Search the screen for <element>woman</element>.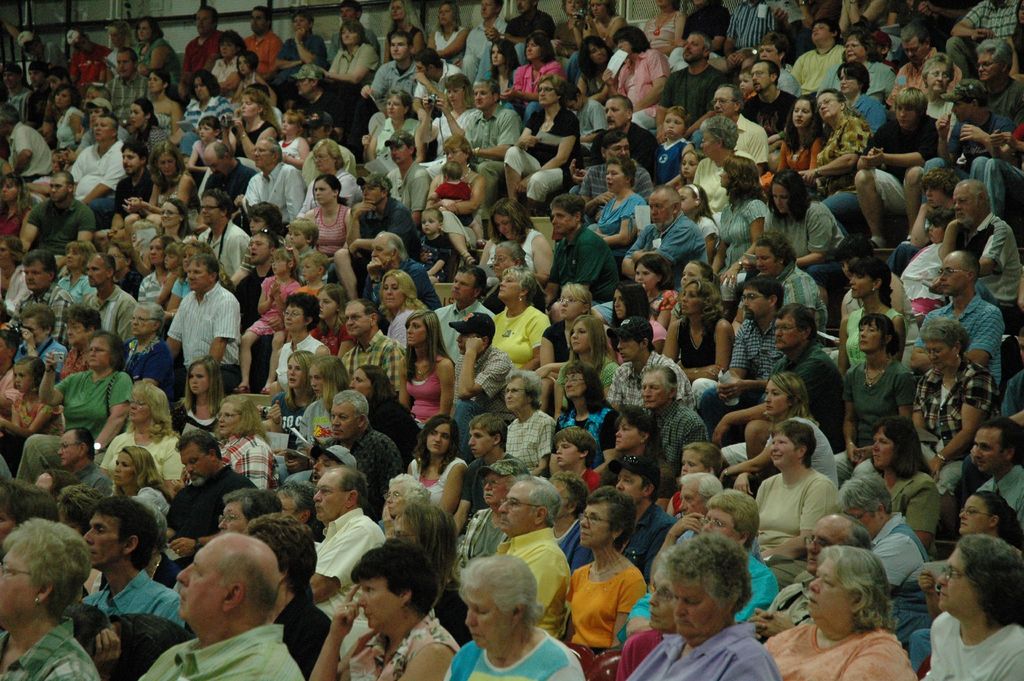
Found at (761,541,918,680).
